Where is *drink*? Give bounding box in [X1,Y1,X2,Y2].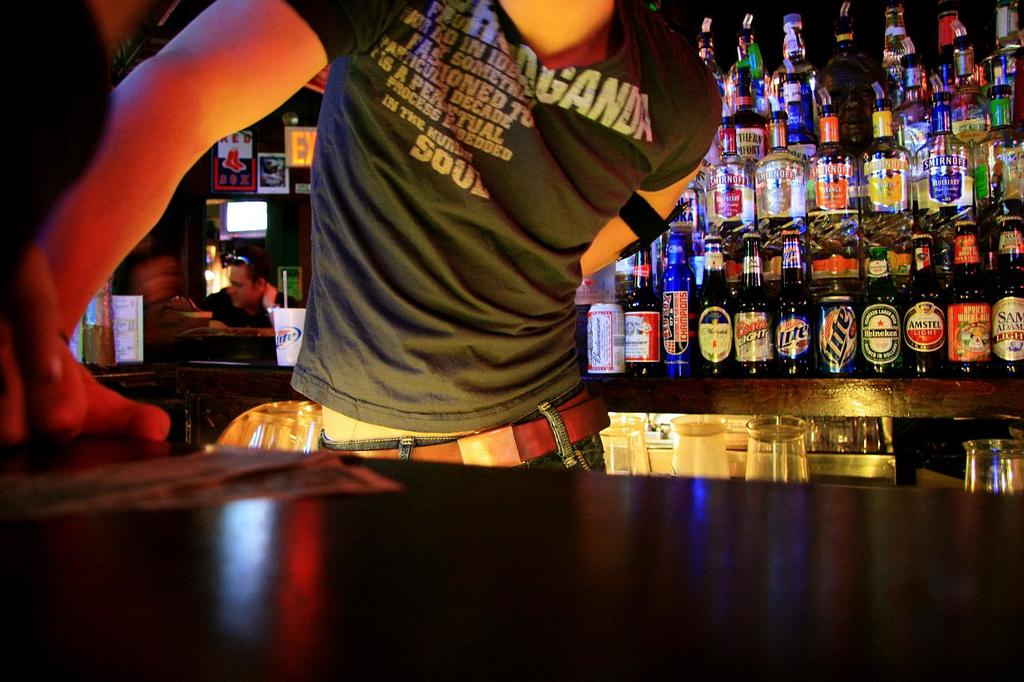
[842,10,978,90].
